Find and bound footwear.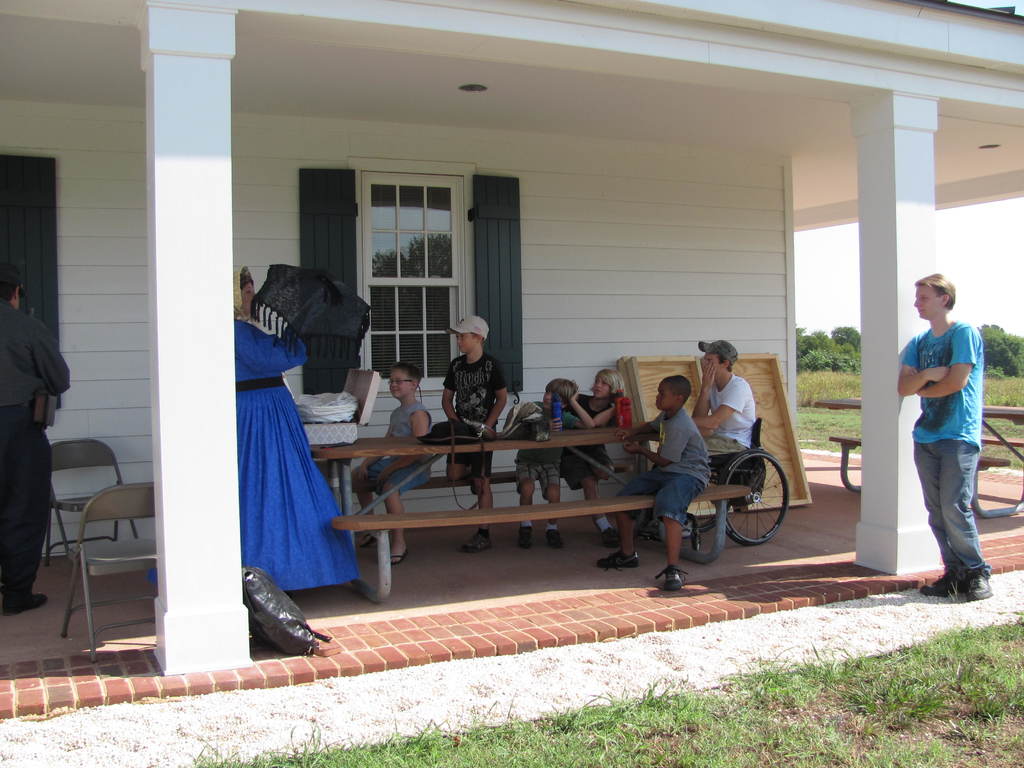
Bound: <region>355, 531, 378, 548</region>.
